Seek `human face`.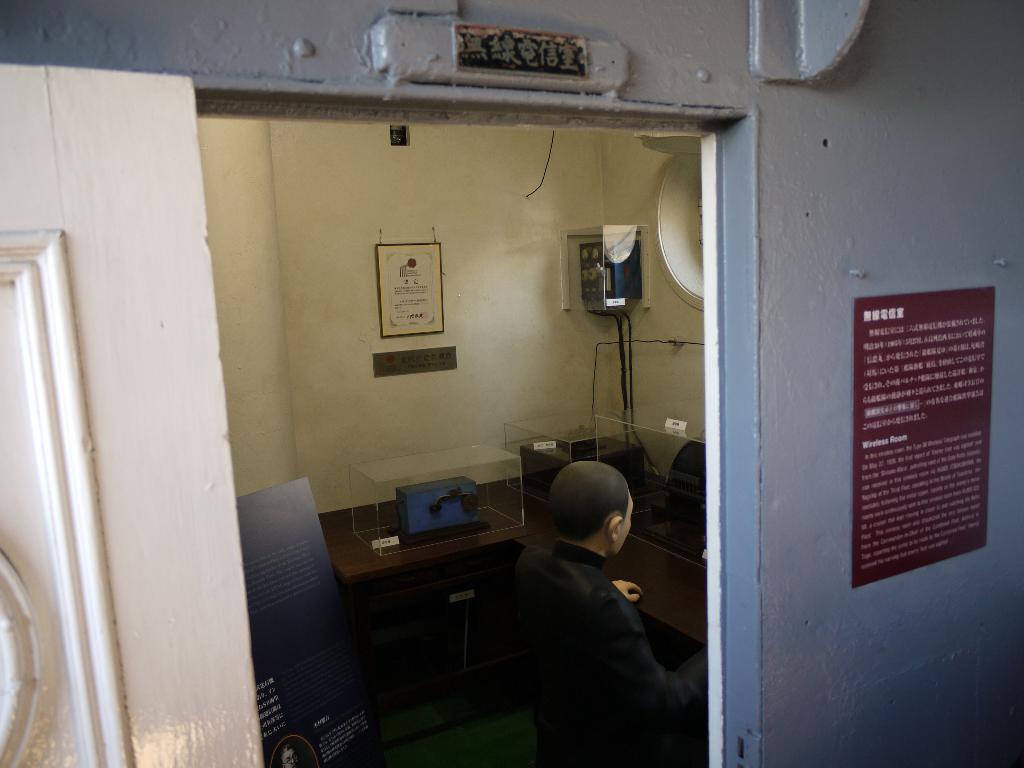
614 491 634 550.
